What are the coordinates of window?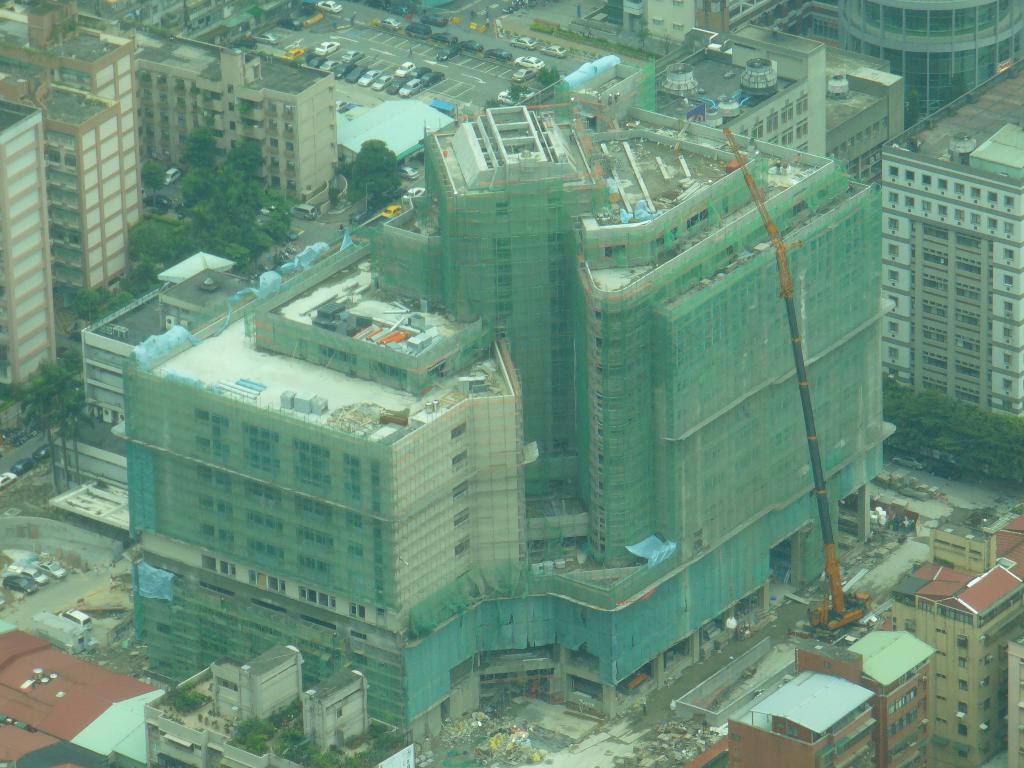
(x1=453, y1=481, x2=472, y2=500).
